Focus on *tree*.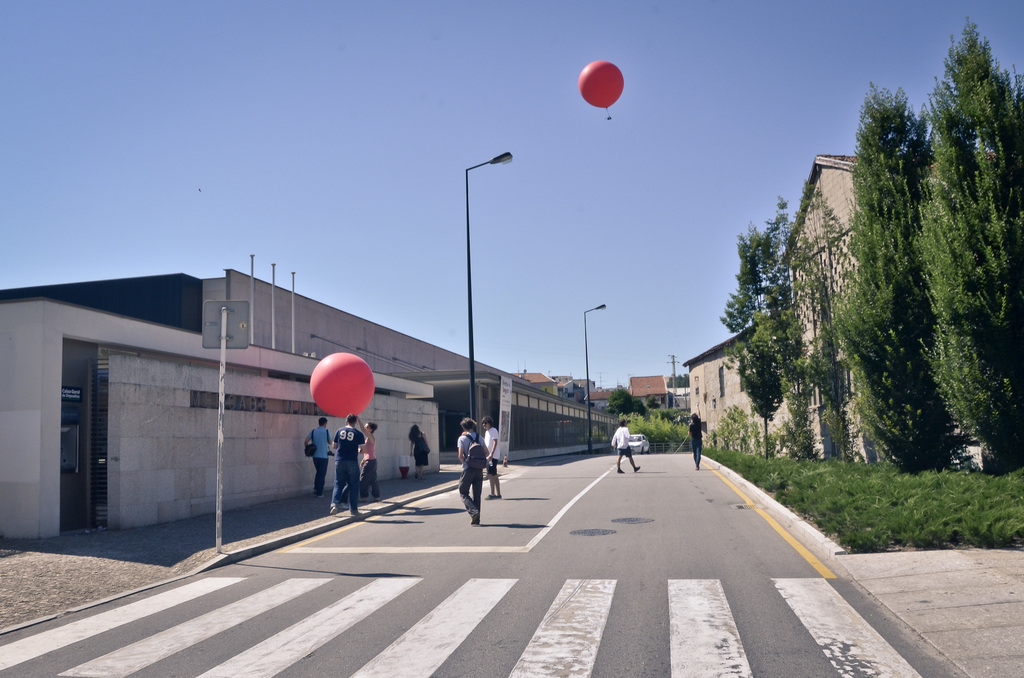
Focused at 717 182 861 471.
